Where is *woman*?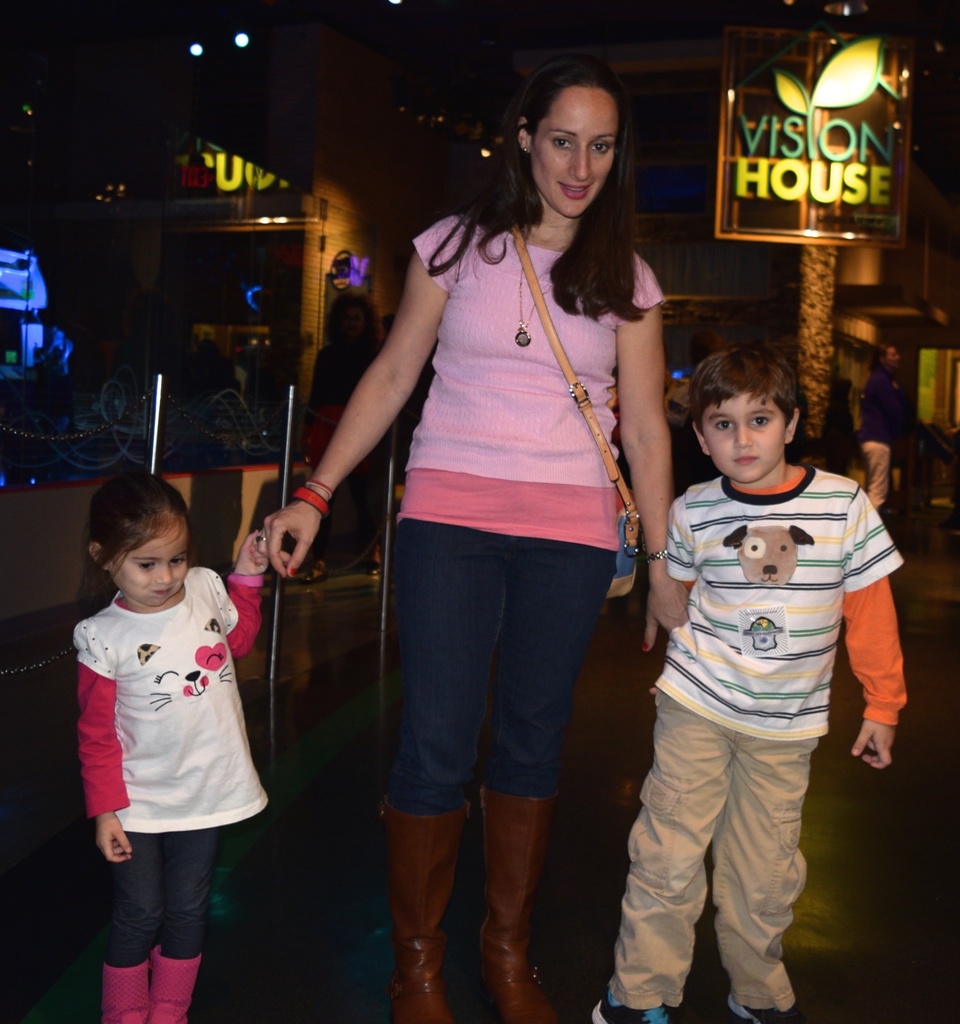
box=[291, 75, 691, 1013].
